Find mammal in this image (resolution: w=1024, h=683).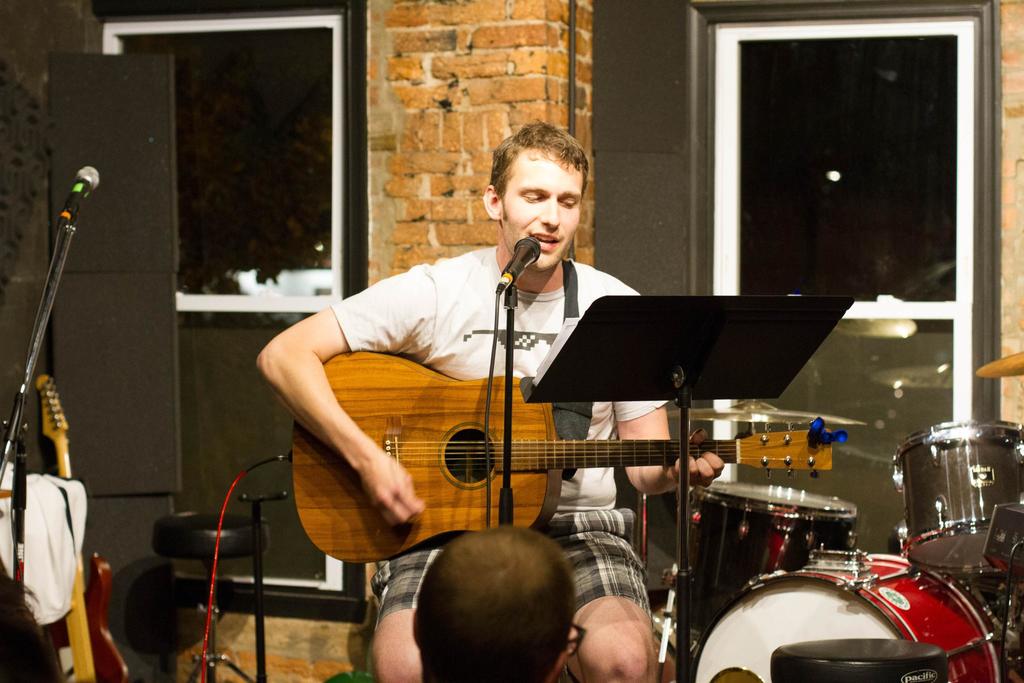
region(0, 565, 66, 682).
